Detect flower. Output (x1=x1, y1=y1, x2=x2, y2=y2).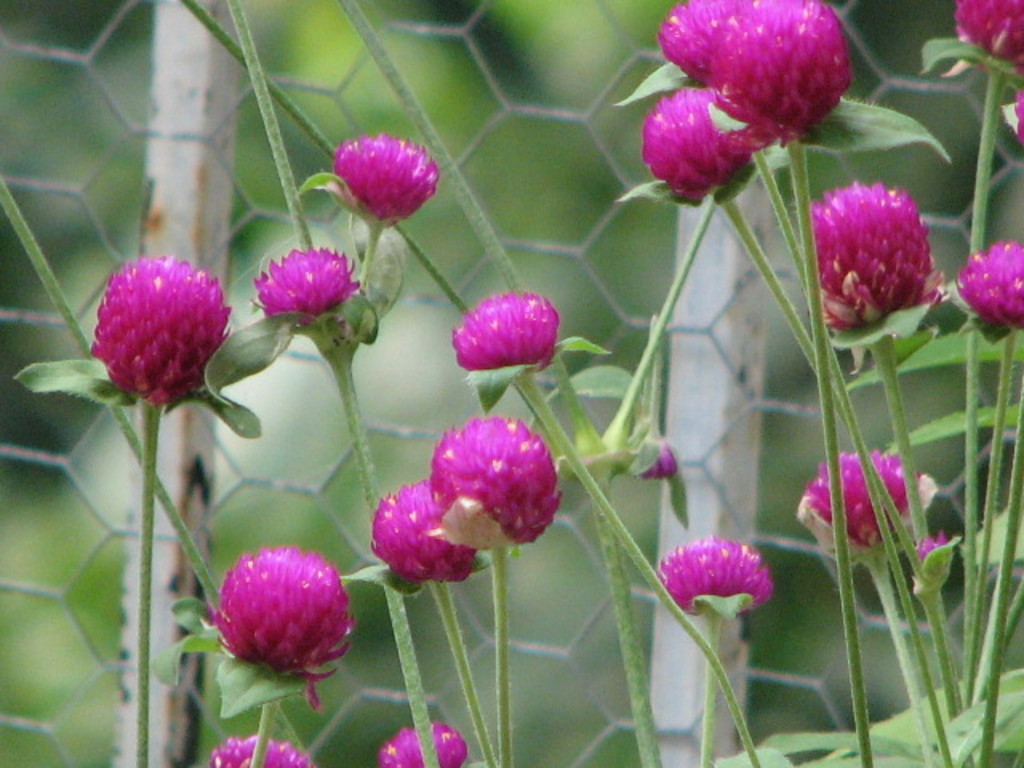
(x1=958, y1=3, x2=1022, y2=77).
